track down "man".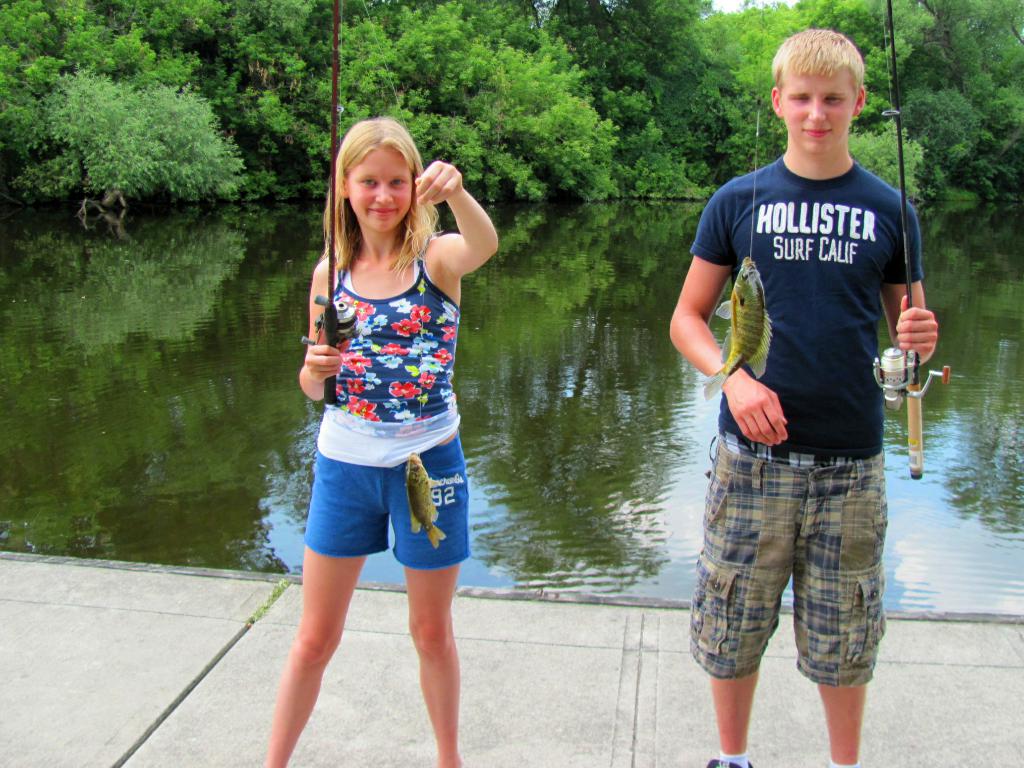
Tracked to x1=673, y1=47, x2=933, y2=755.
